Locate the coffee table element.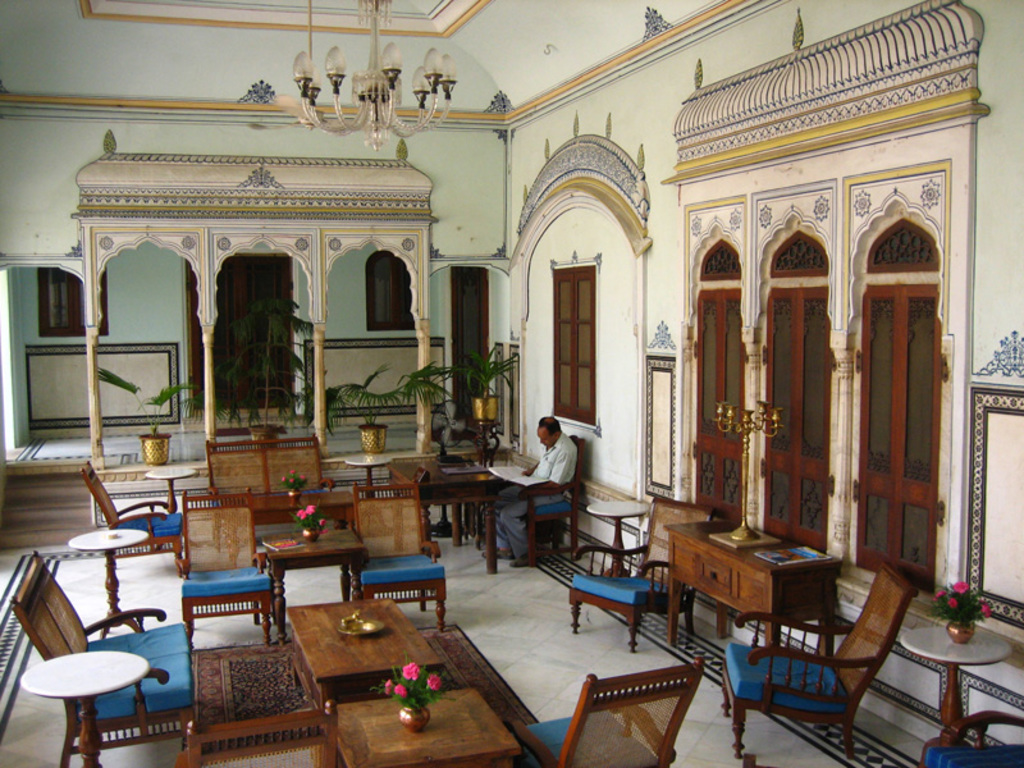
Element bbox: <bbox>342, 453, 394, 495</bbox>.
